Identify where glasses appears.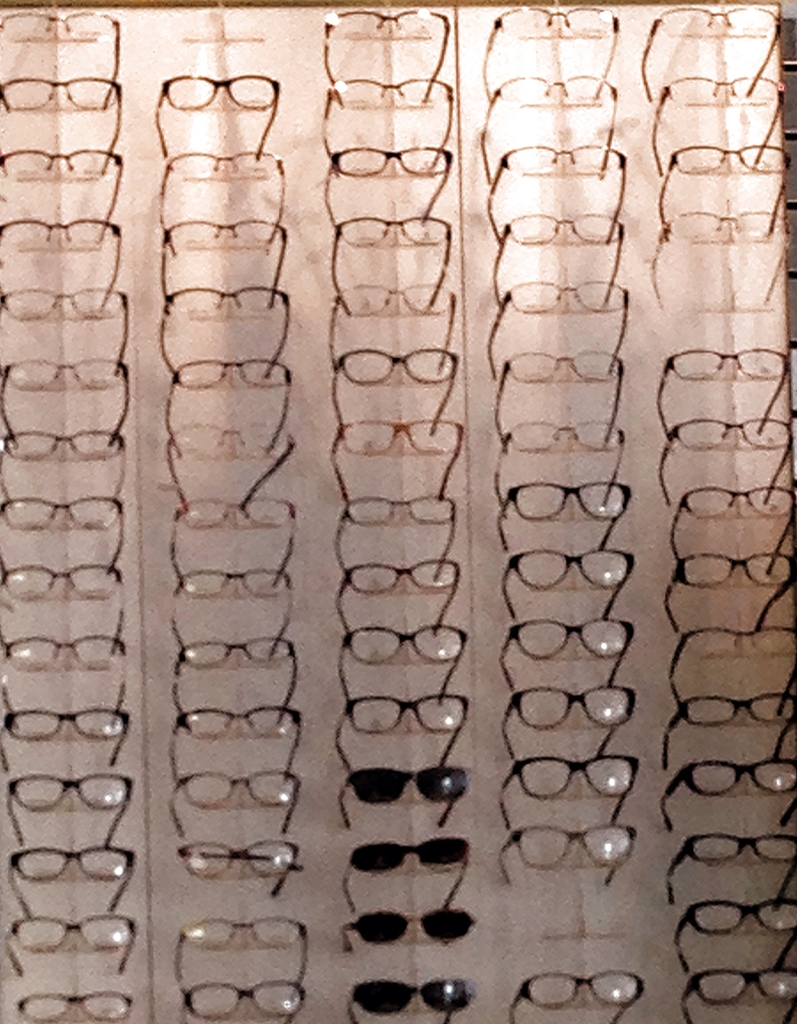
Appears at 511, 972, 645, 1023.
